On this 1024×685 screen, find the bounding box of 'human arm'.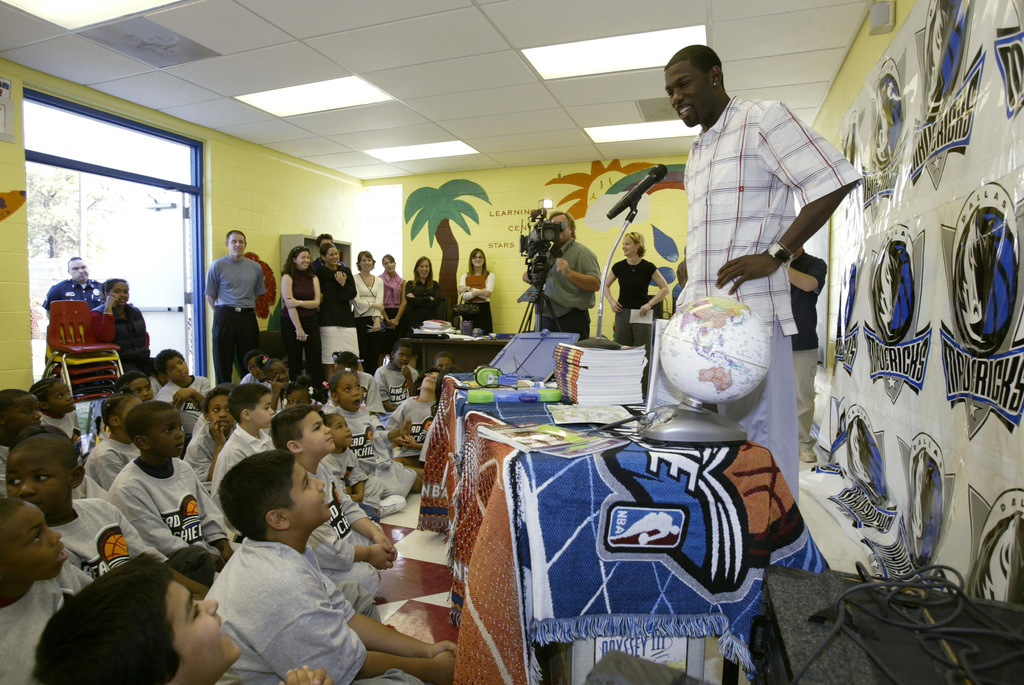
Bounding box: detection(209, 446, 249, 505).
